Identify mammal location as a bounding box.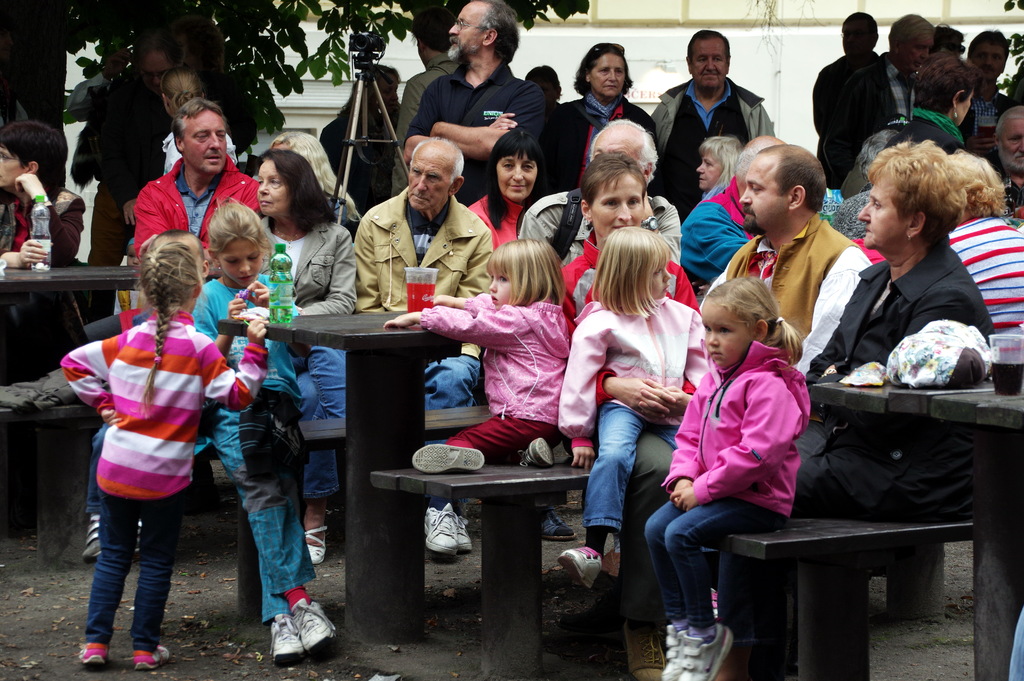
BBox(693, 133, 746, 201).
